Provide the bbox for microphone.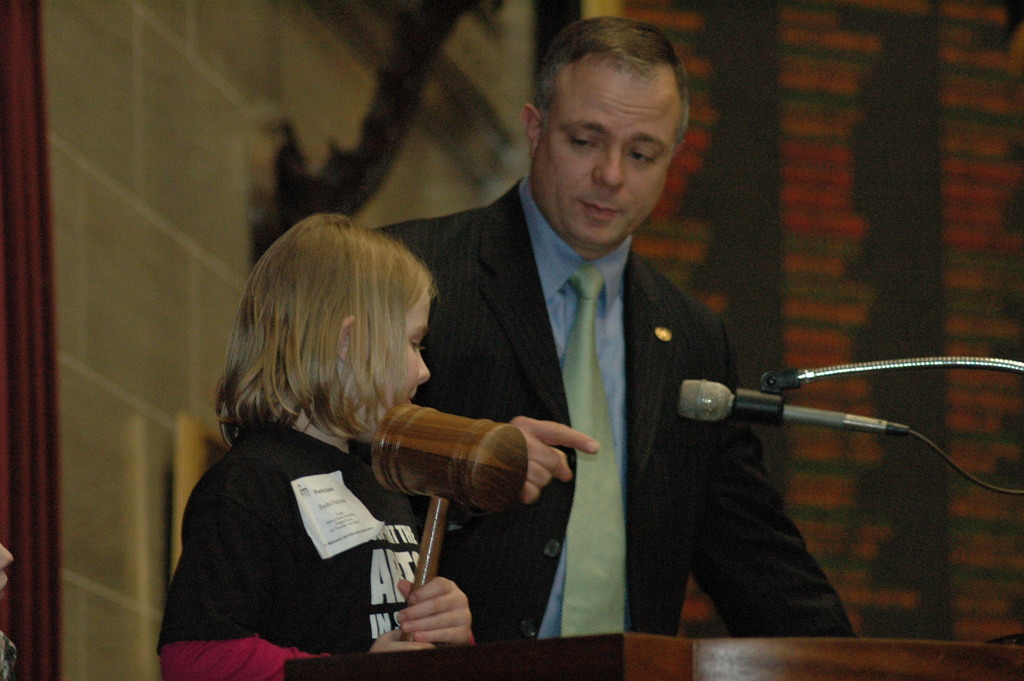
[669,376,910,438].
